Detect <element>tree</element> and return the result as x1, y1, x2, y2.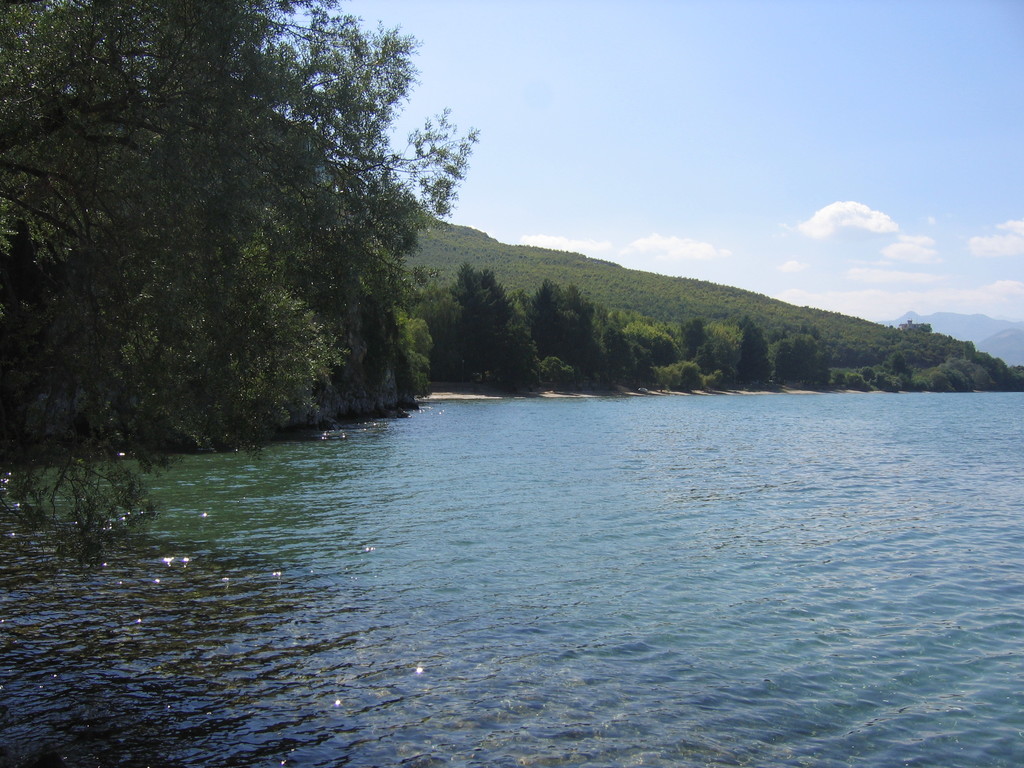
273, 257, 424, 384.
